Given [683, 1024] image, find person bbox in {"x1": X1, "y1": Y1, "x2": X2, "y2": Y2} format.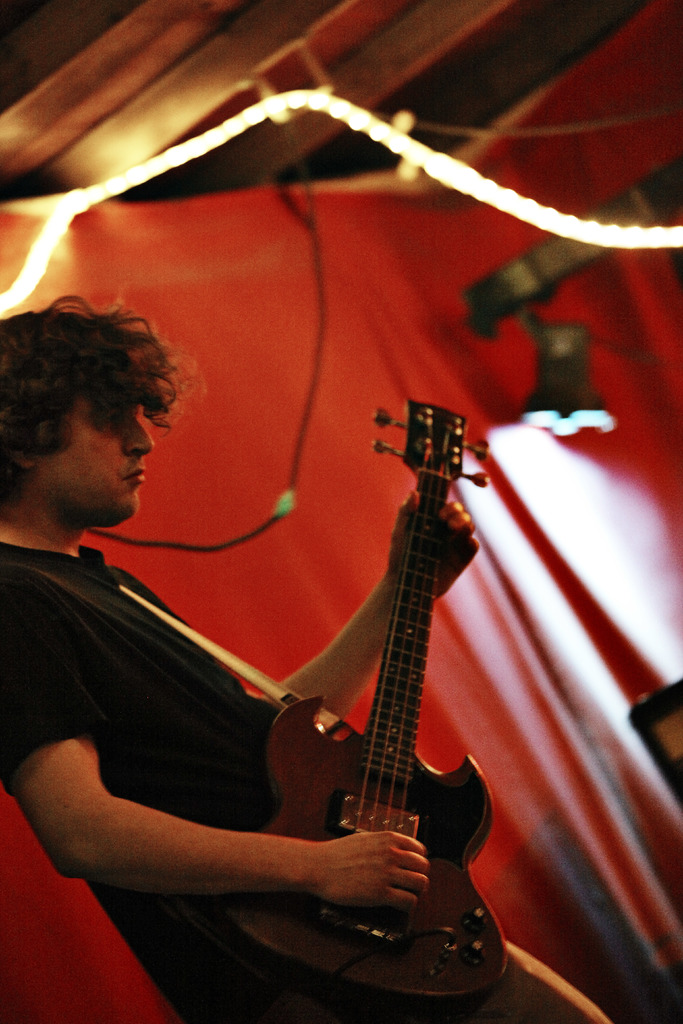
{"x1": 0, "y1": 297, "x2": 479, "y2": 1023}.
